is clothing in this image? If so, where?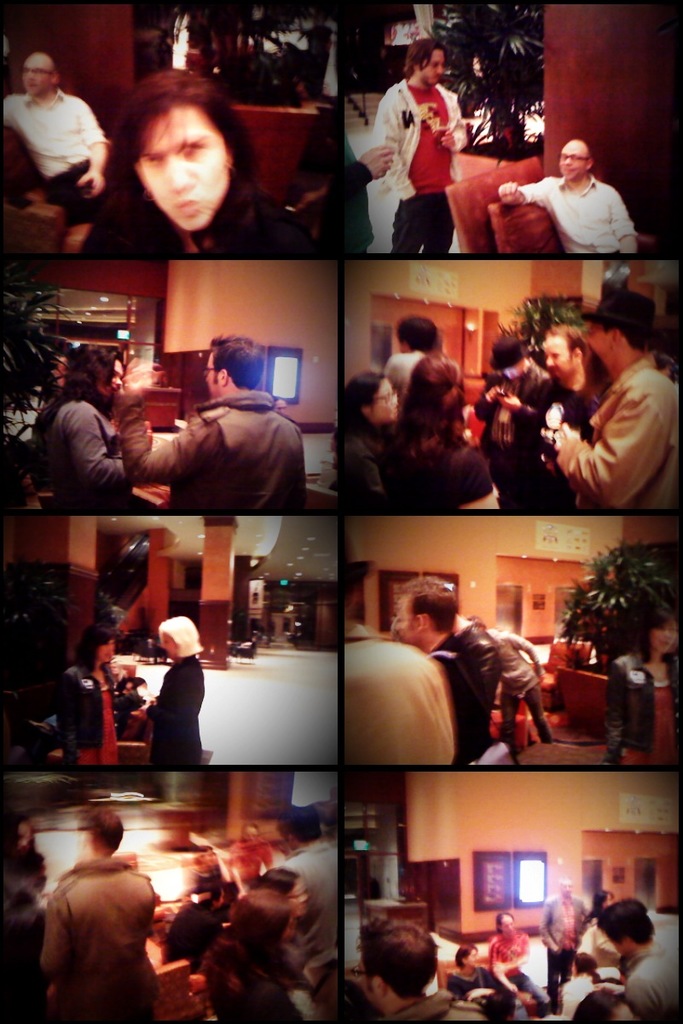
Yes, at {"x1": 338, "y1": 130, "x2": 381, "y2": 261}.
